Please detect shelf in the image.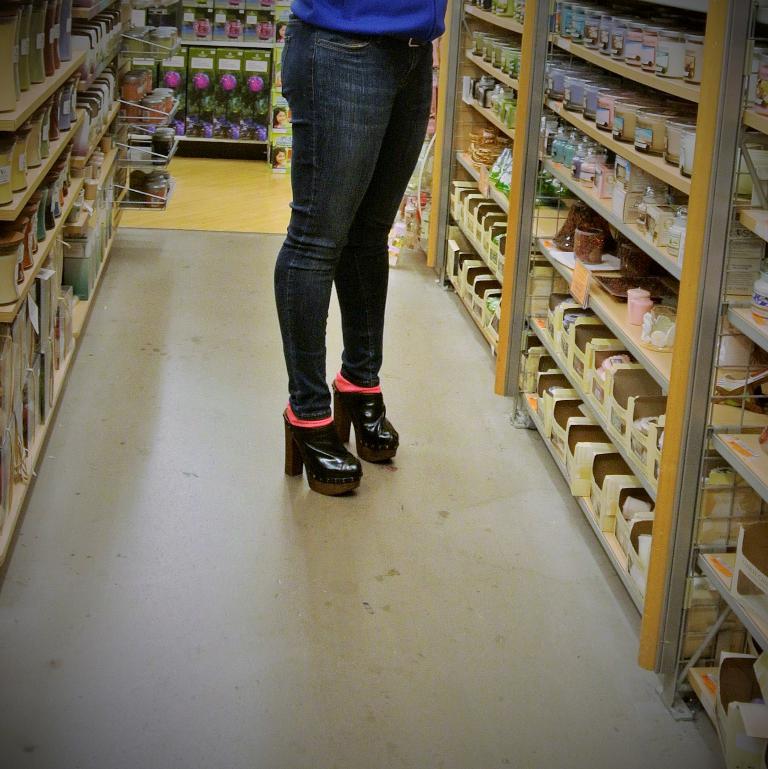
region(0, 243, 76, 508).
